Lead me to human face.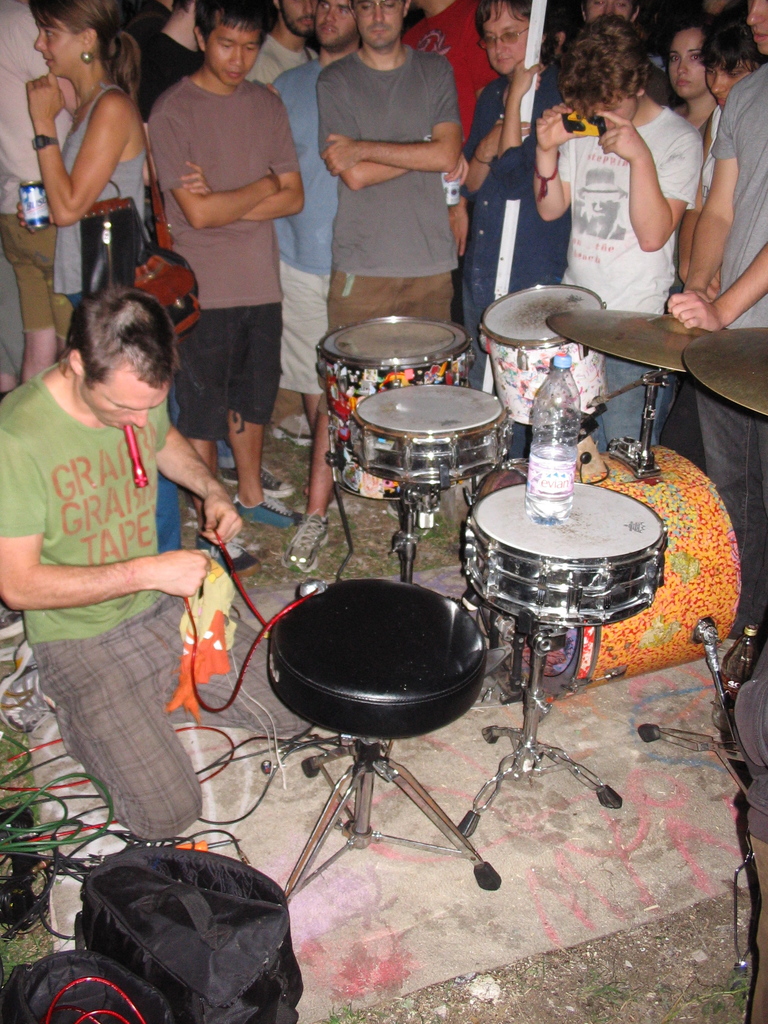
Lead to bbox(207, 8, 259, 86).
